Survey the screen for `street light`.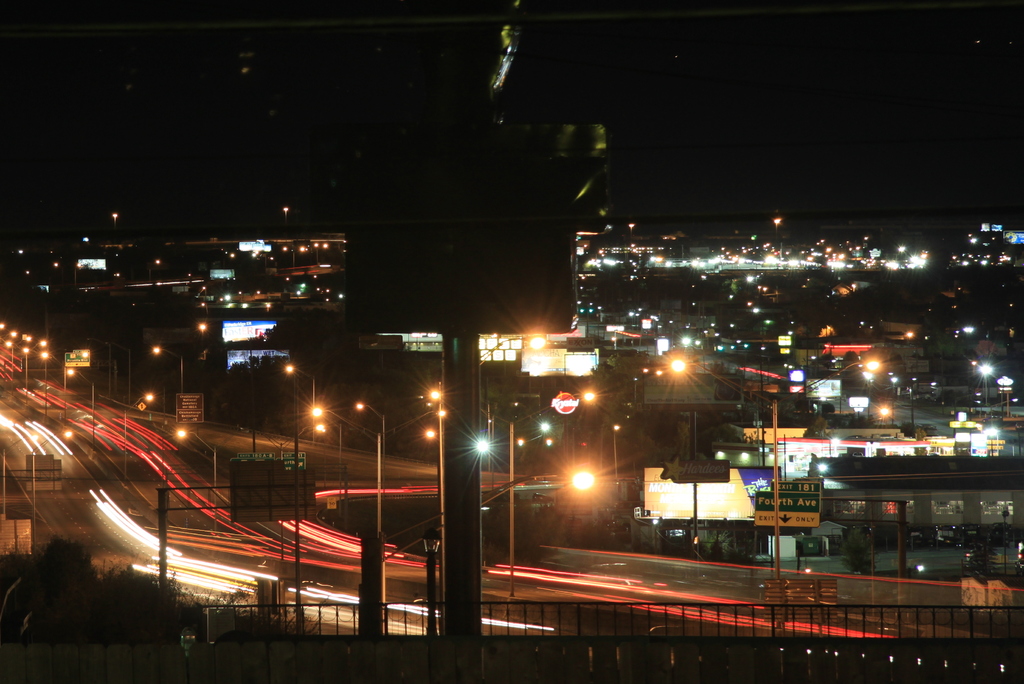
Survey found: <region>104, 345, 135, 405</region>.
